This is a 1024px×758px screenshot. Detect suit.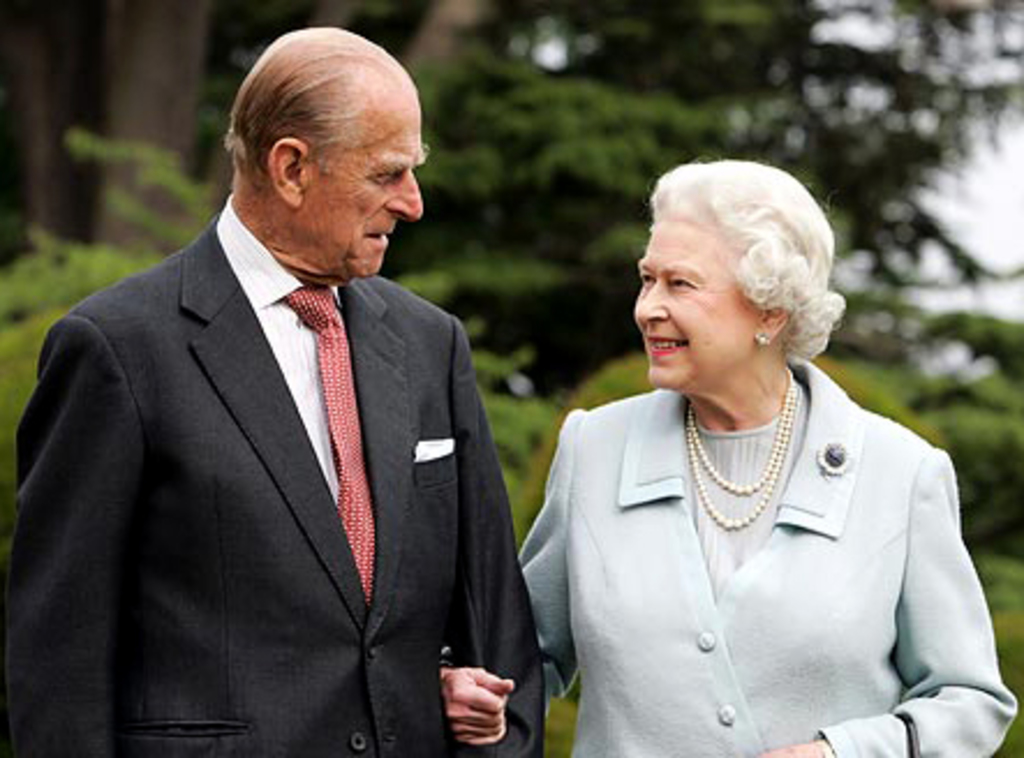
box=[30, 72, 546, 746].
